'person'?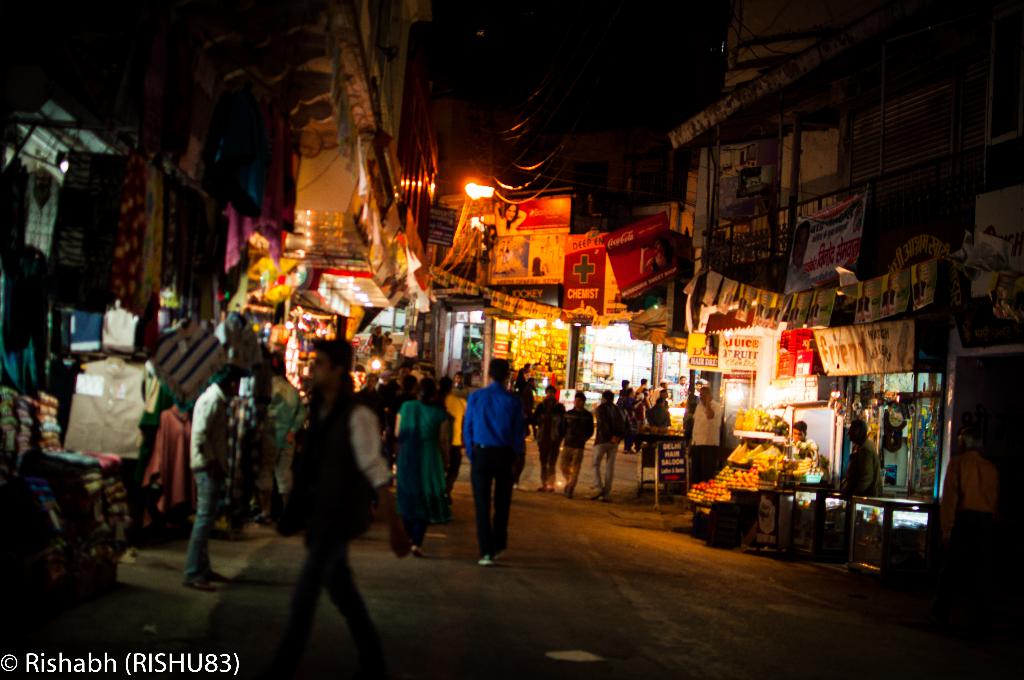
x1=532, y1=385, x2=566, y2=492
